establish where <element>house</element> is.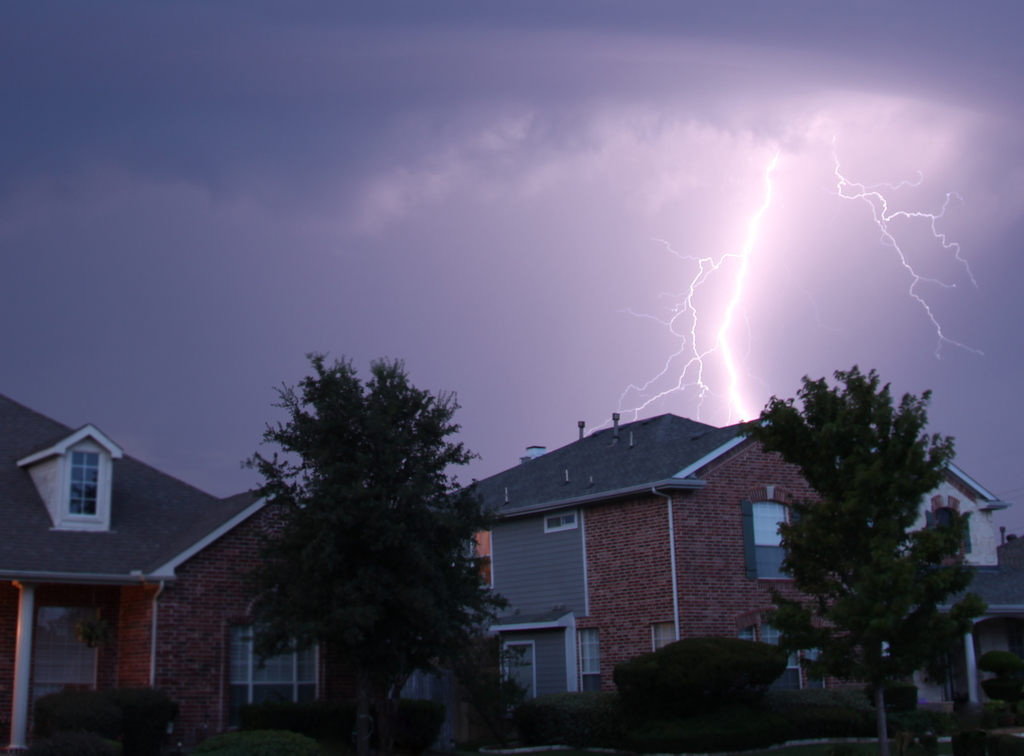
Established at <bbox>422, 410, 1023, 711</bbox>.
